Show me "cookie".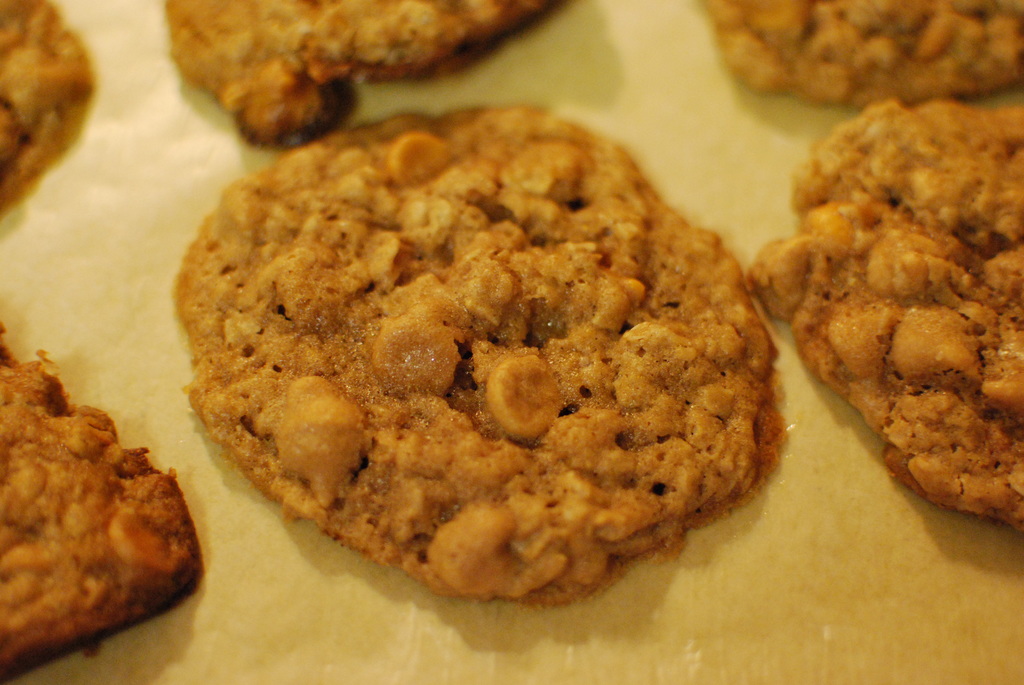
"cookie" is here: x1=168 y1=0 x2=555 y2=147.
